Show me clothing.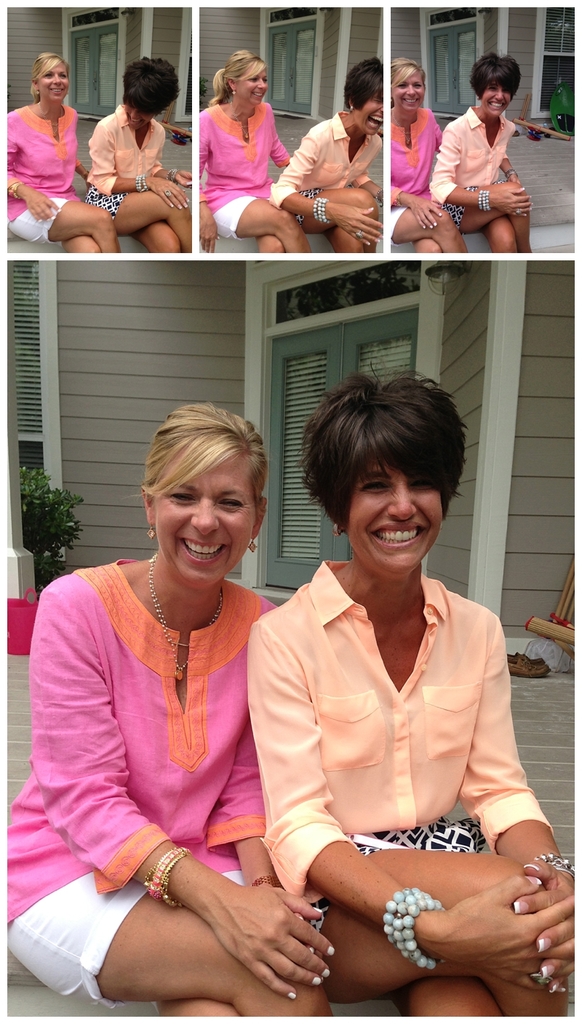
clothing is here: (273, 121, 386, 212).
